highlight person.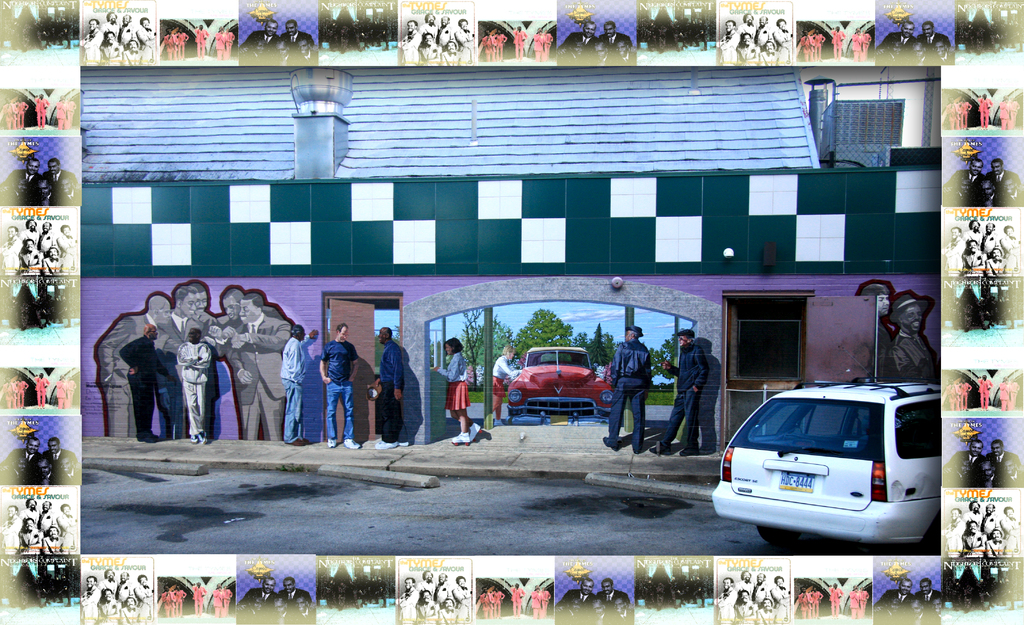
Highlighted region: 436:339:481:446.
